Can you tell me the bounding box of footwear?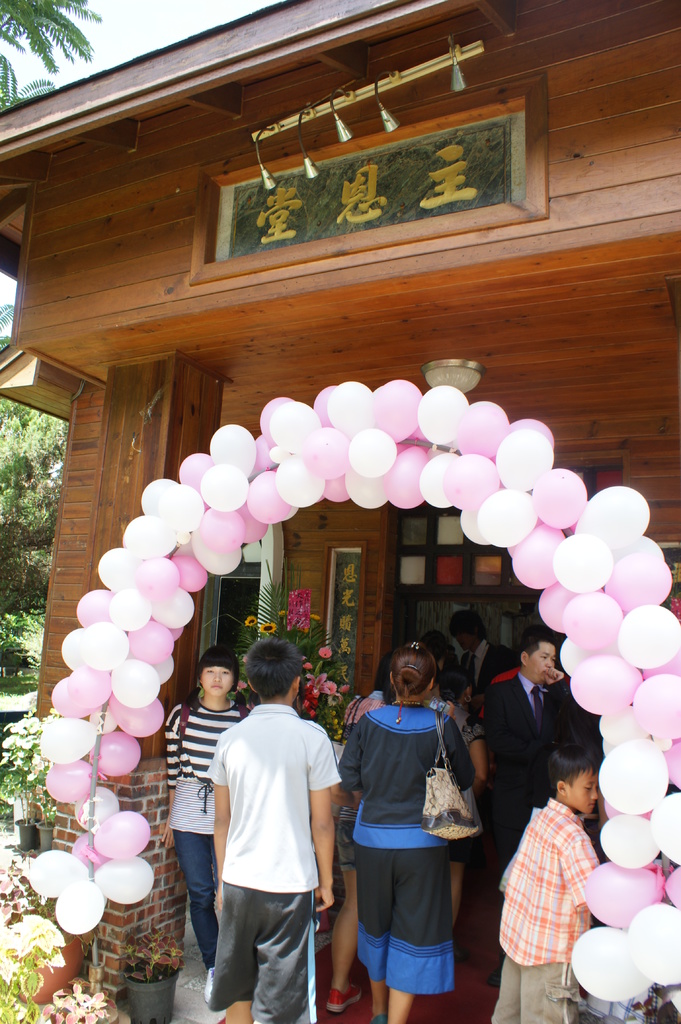
{"x1": 204, "y1": 965, "x2": 212, "y2": 1005}.
